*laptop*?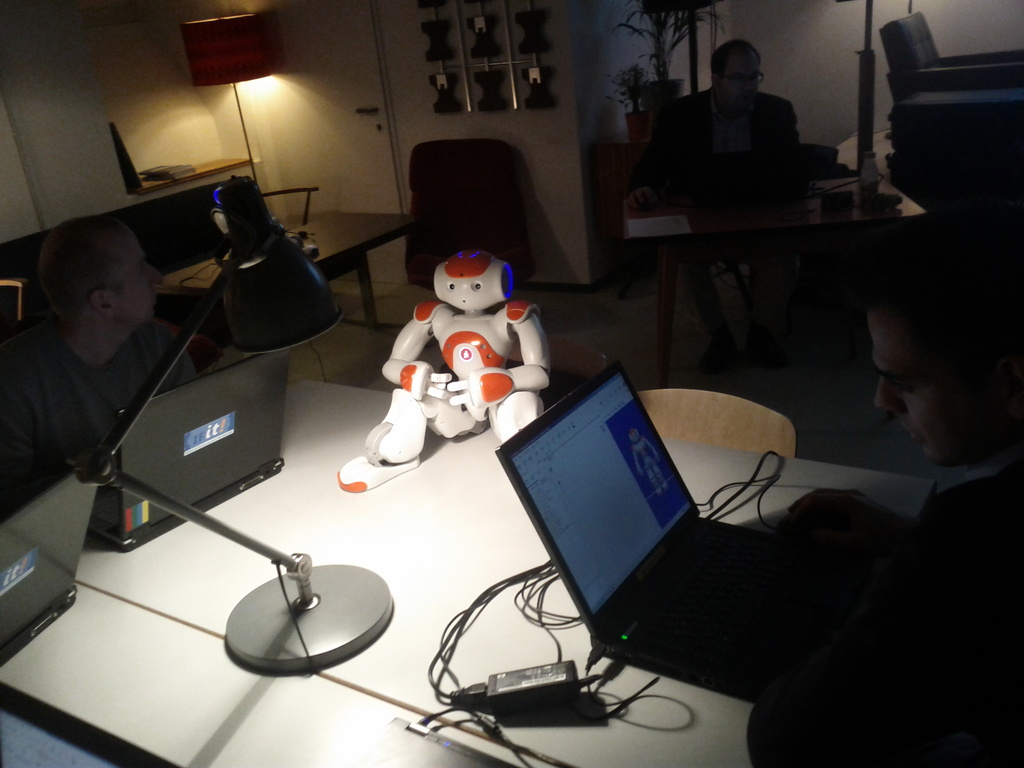
crop(90, 348, 289, 552)
